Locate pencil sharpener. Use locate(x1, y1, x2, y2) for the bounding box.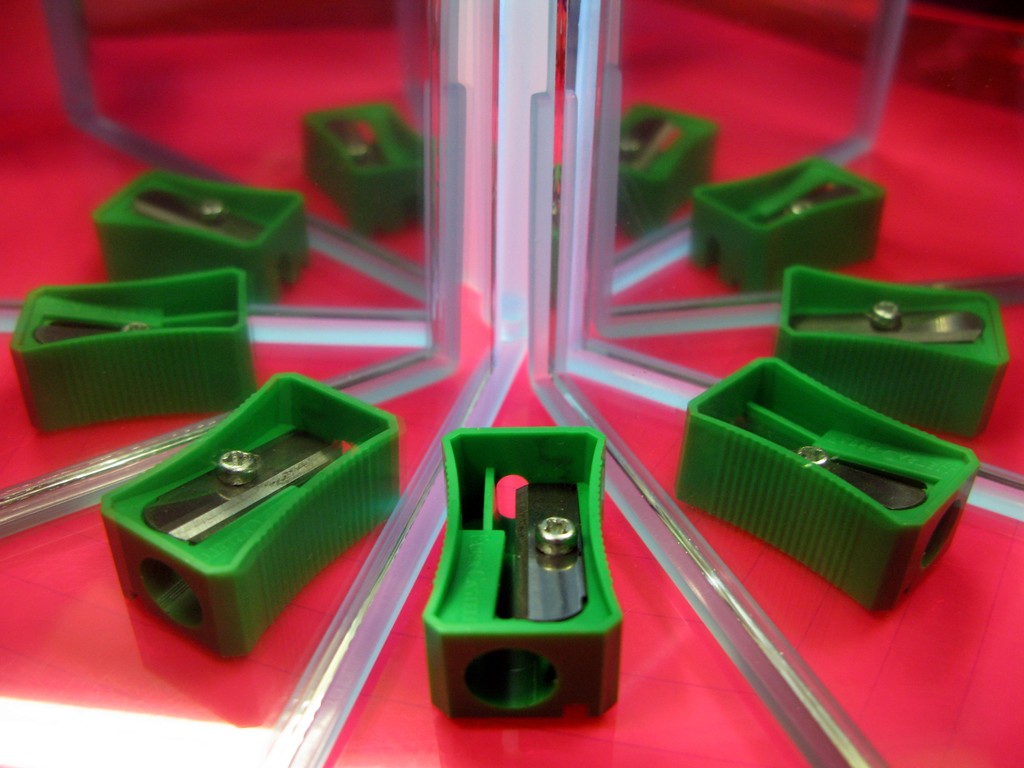
locate(774, 262, 1012, 440).
